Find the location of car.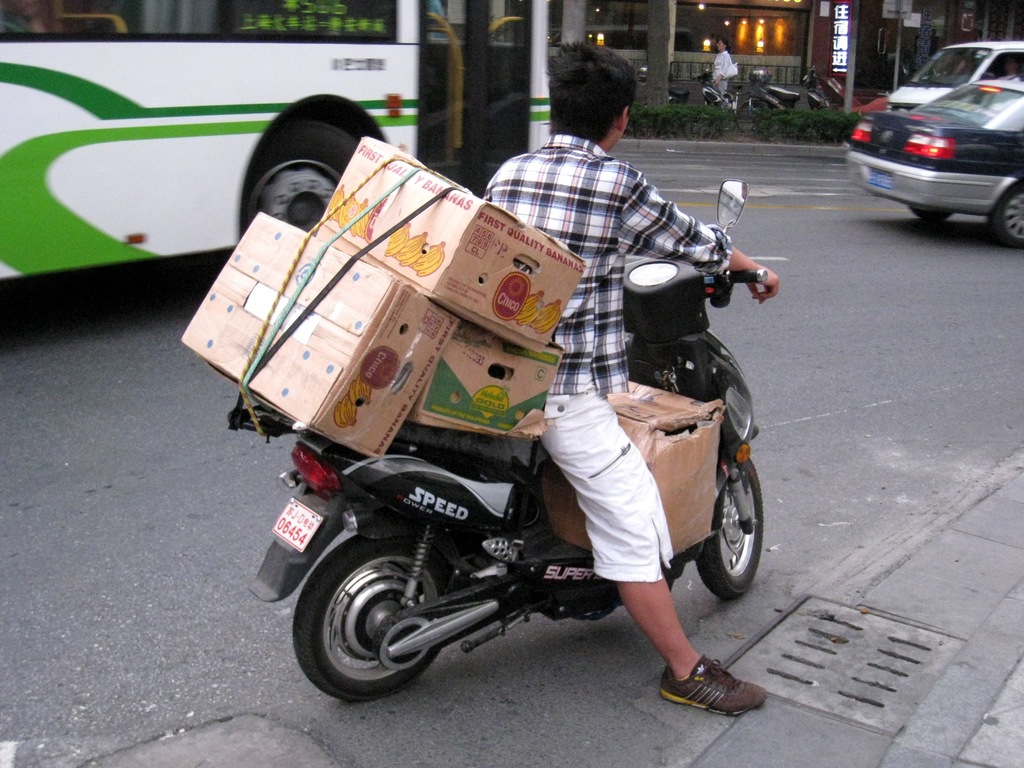
Location: 847/79/1023/248.
